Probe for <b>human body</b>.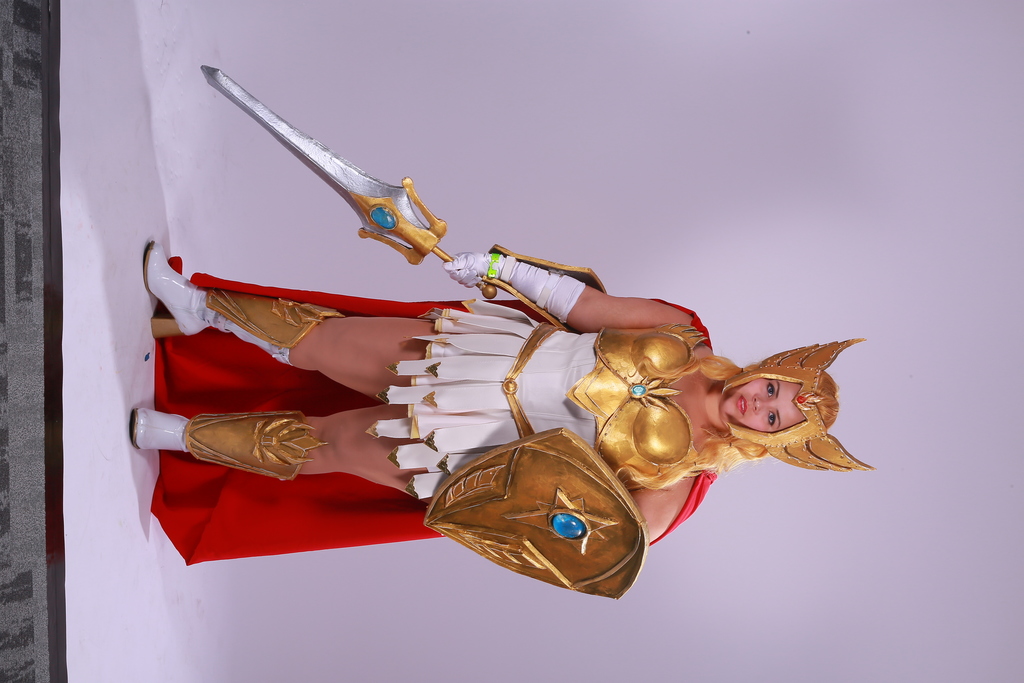
Probe result: bbox(173, 73, 854, 609).
